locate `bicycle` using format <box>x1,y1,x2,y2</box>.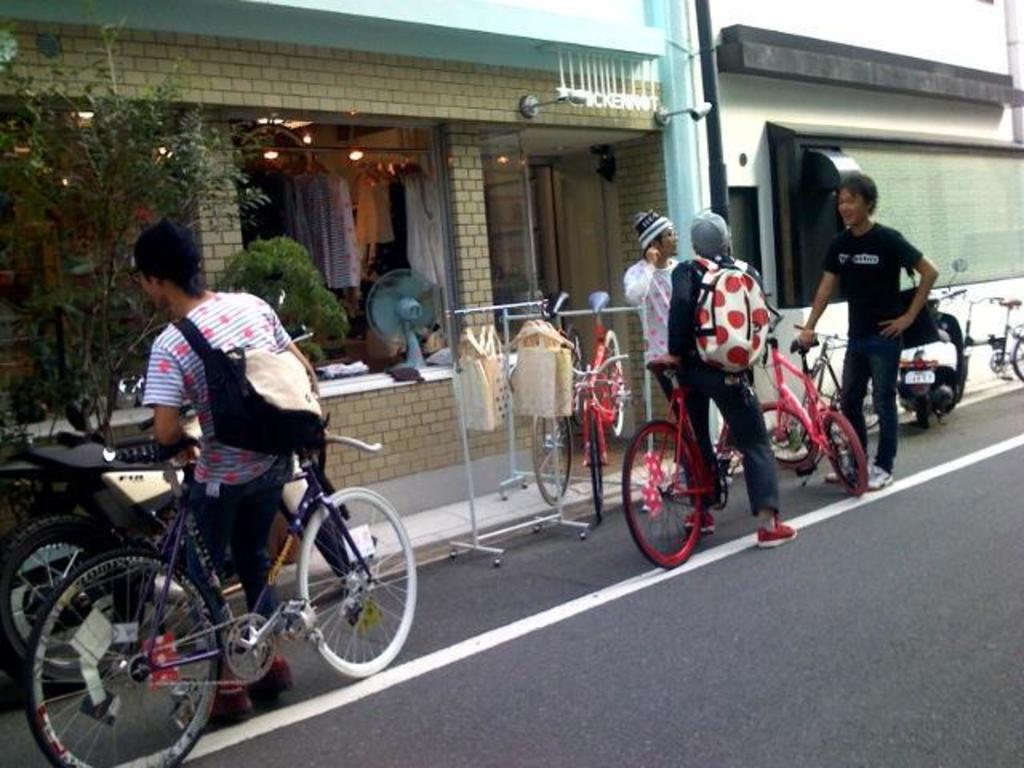
<box>610,342,790,566</box>.
